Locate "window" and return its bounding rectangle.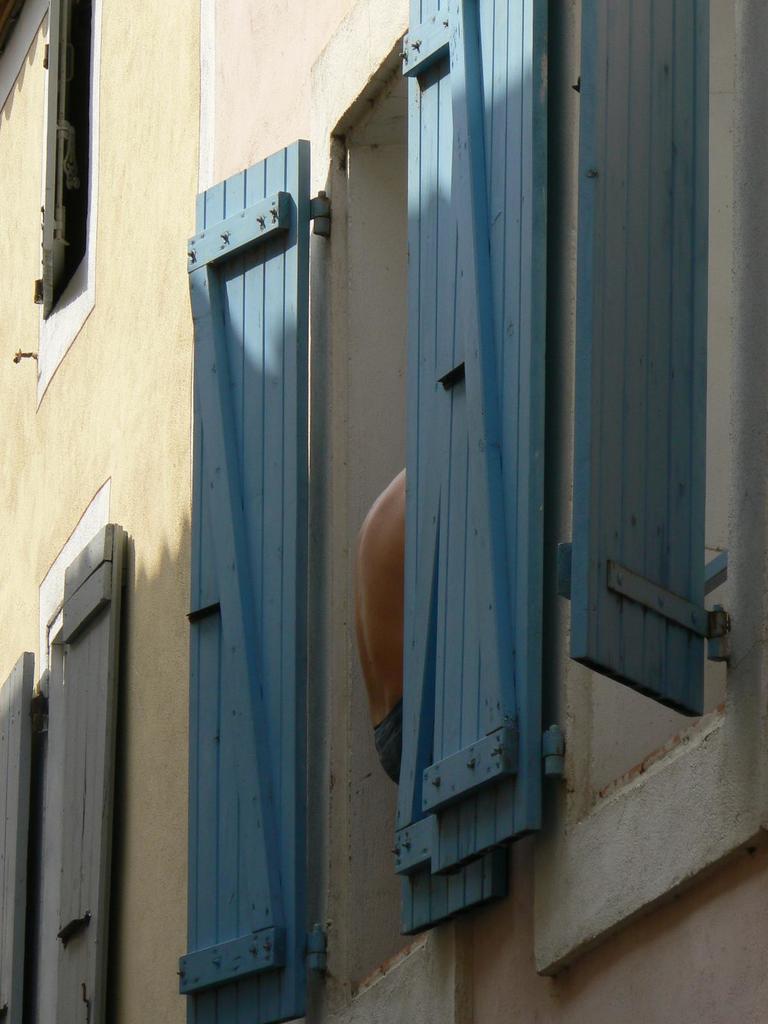
[x1=322, y1=87, x2=497, y2=930].
